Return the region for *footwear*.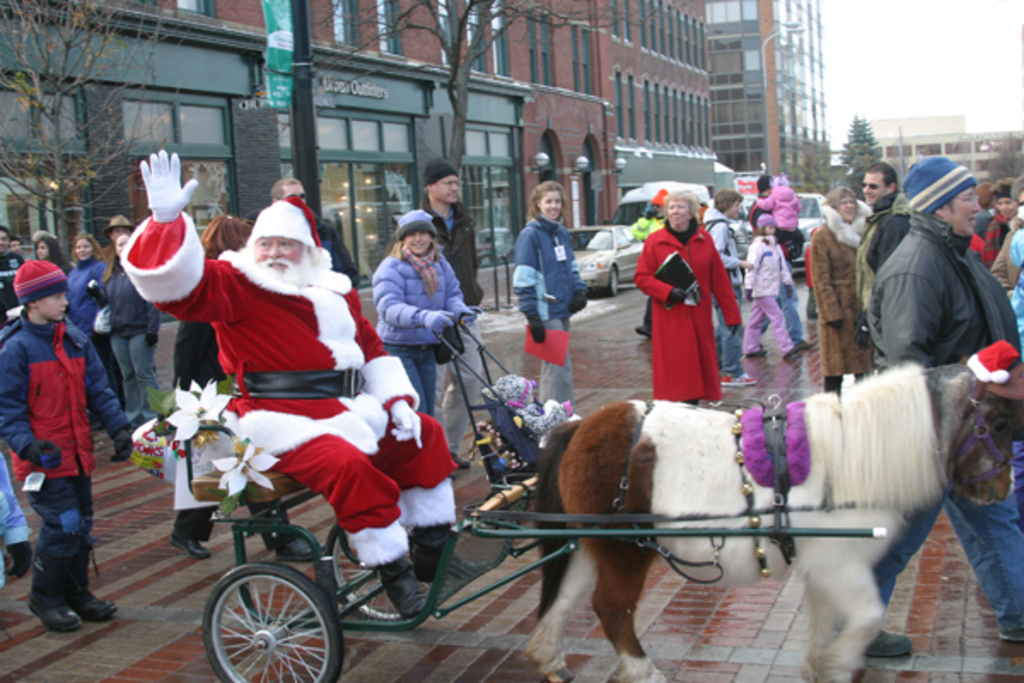
Rect(423, 522, 452, 577).
